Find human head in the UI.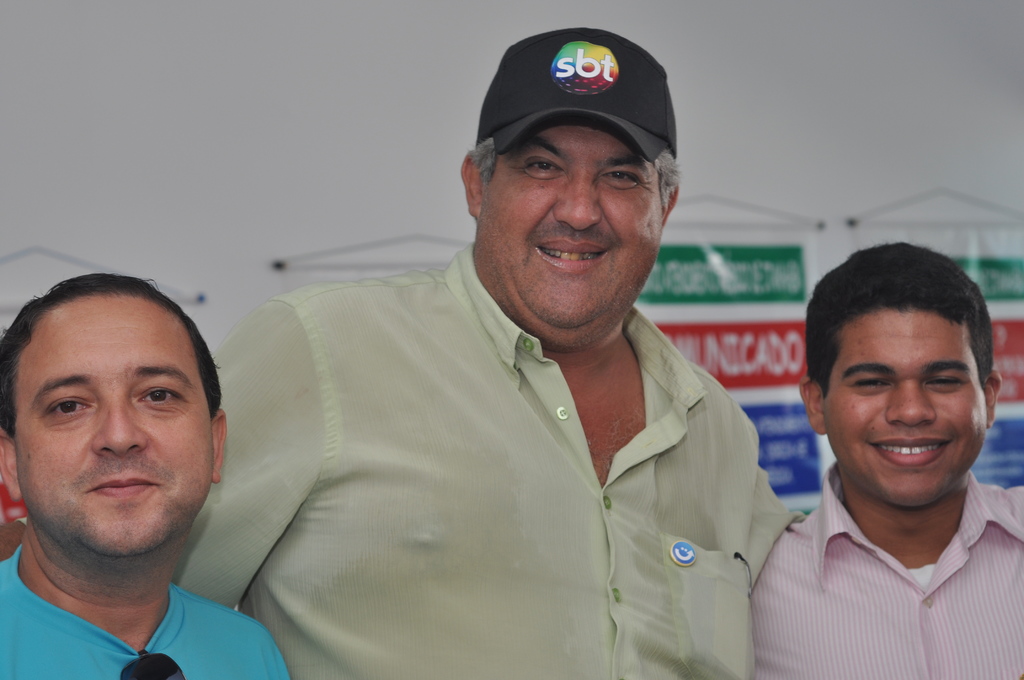
UI element at {"x1": 14, "y1": 257, "x2": 212, "y2": 531}.
